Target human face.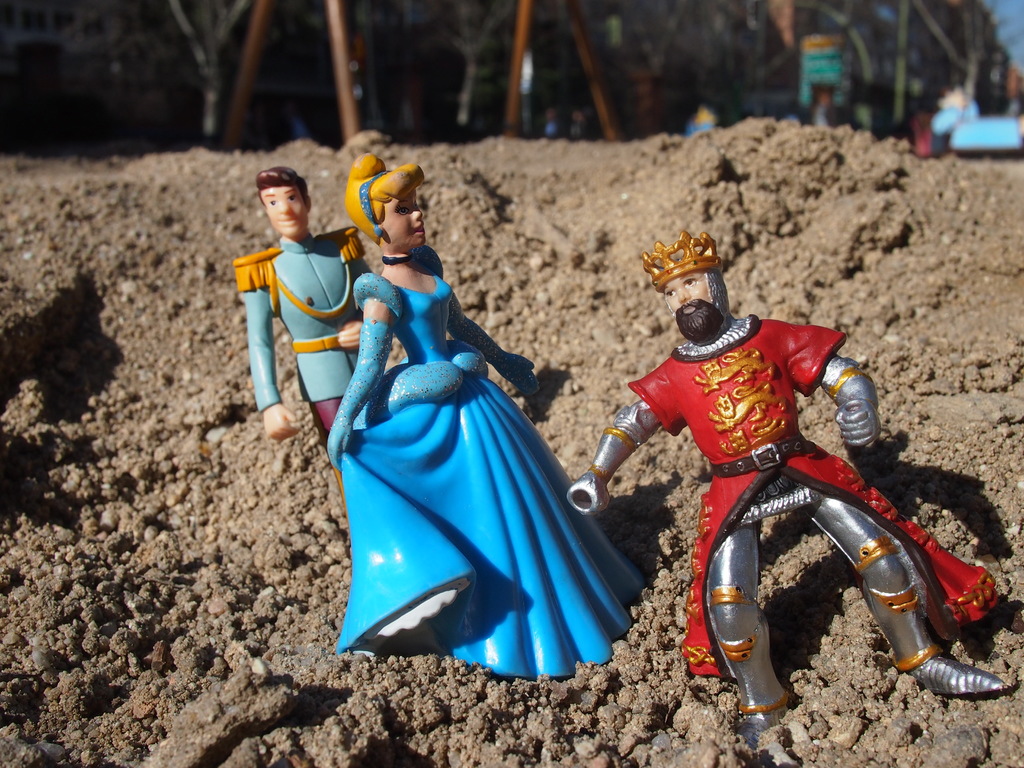
Target region: (260,188,308,236).
